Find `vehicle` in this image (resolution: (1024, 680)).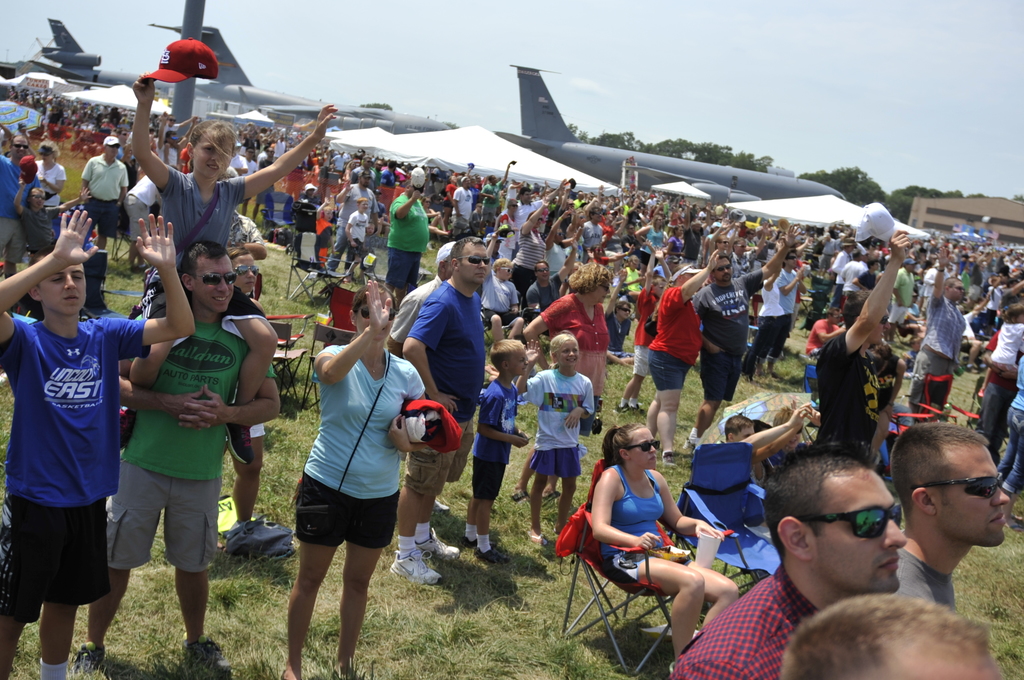
[24,15,205,102].
